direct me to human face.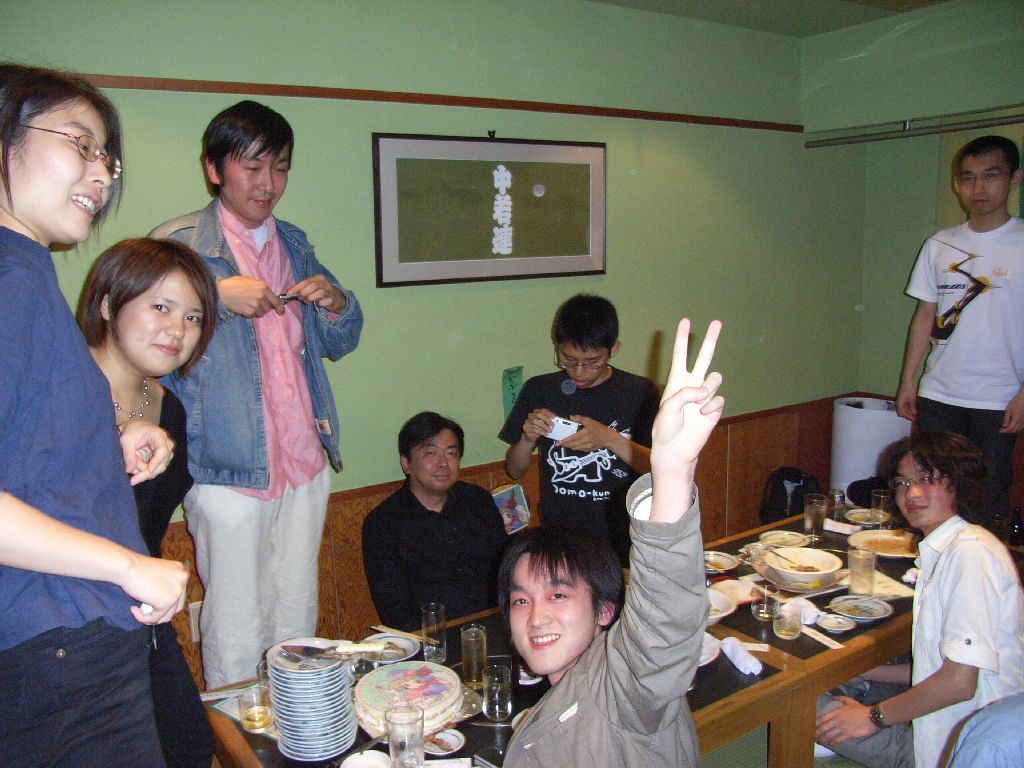
Direction: 114/268/206/373.
